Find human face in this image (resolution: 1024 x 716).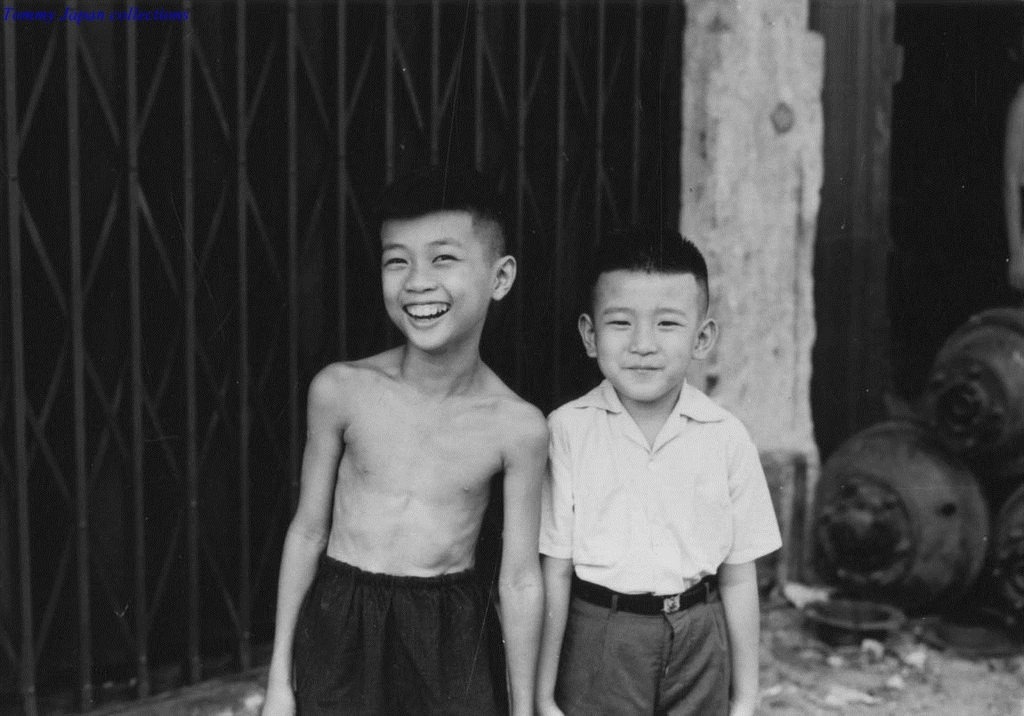
l=379, t=207, r=494, b=354.
